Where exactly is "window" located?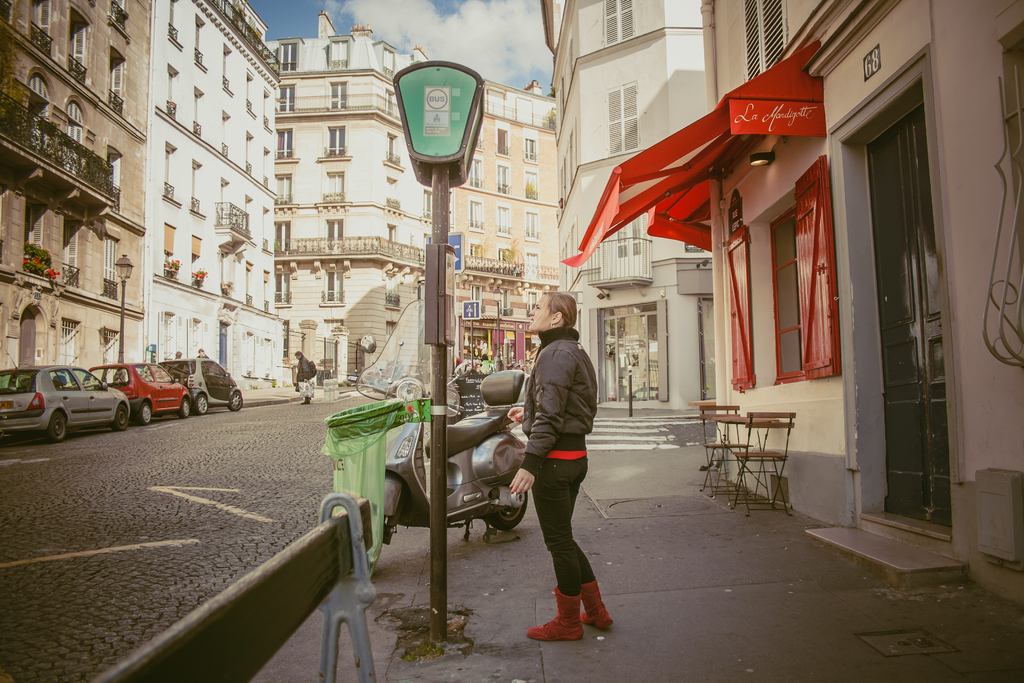
Its bounding box is [325,35,351,72].
